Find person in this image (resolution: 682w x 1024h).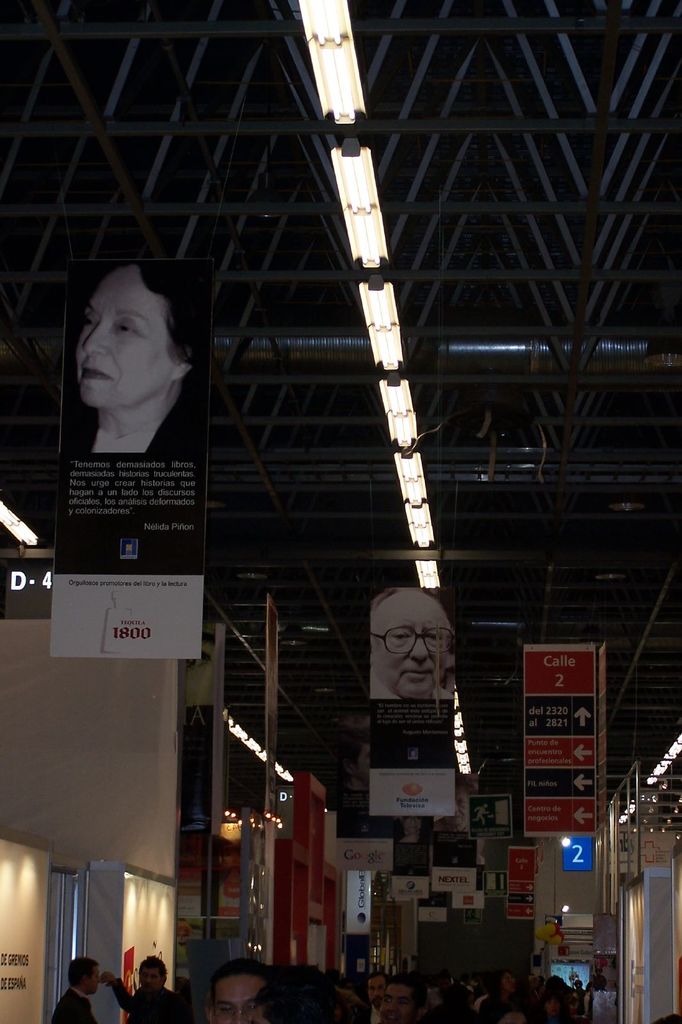
366, 586, 451, 701.
